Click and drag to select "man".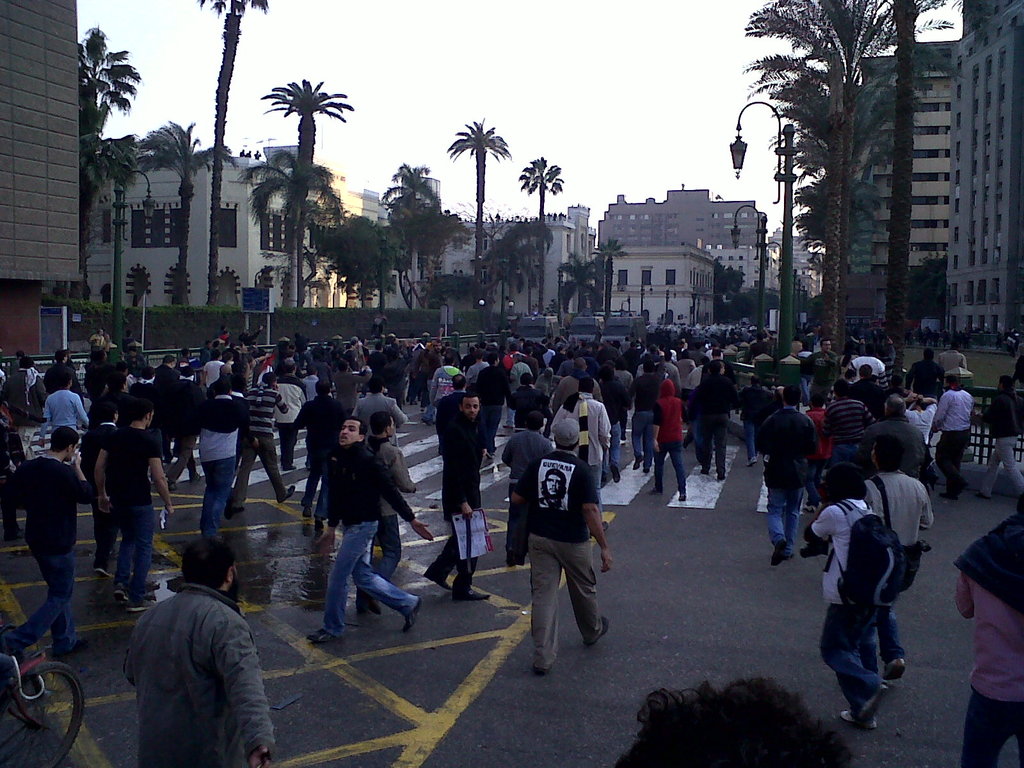
Selection: x1=0, y1=426, x2=93, y2=659.
